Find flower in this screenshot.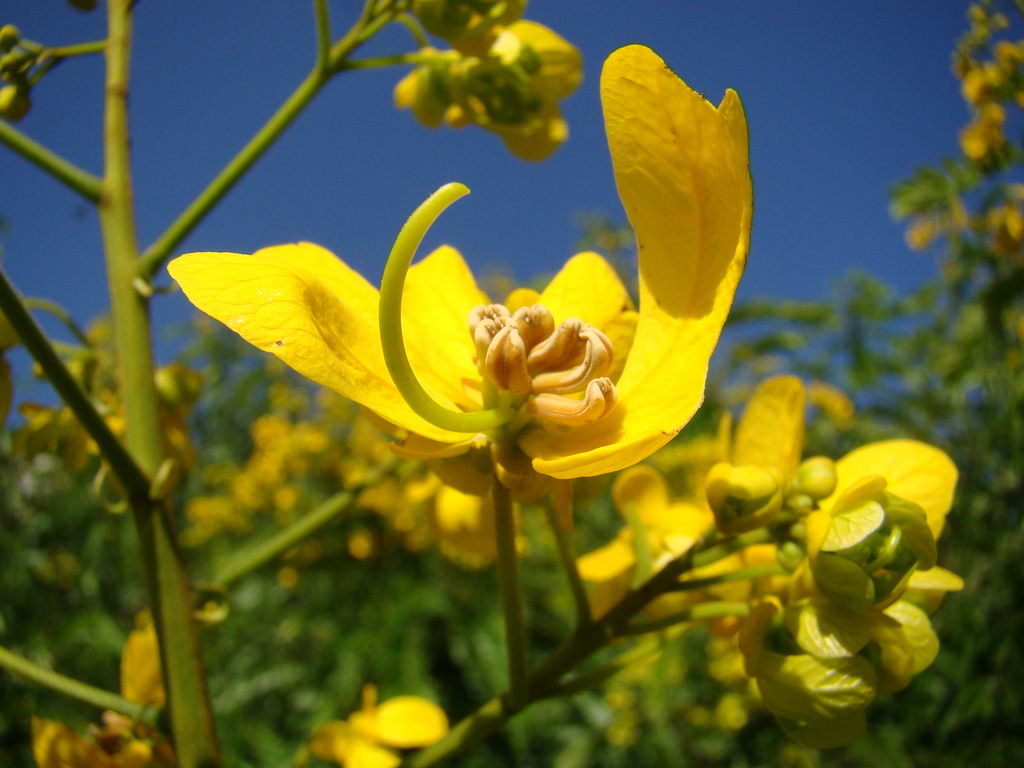
The bounding box for flower is 180/68/739/589.
